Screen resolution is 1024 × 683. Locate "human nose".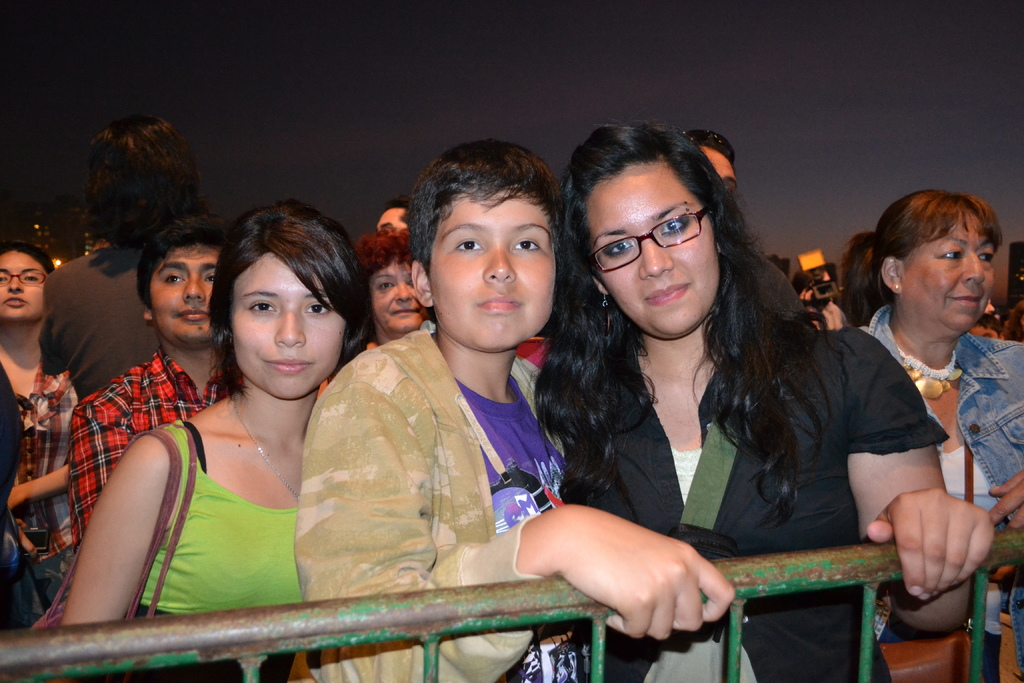
(479, 243, 514, 281).
